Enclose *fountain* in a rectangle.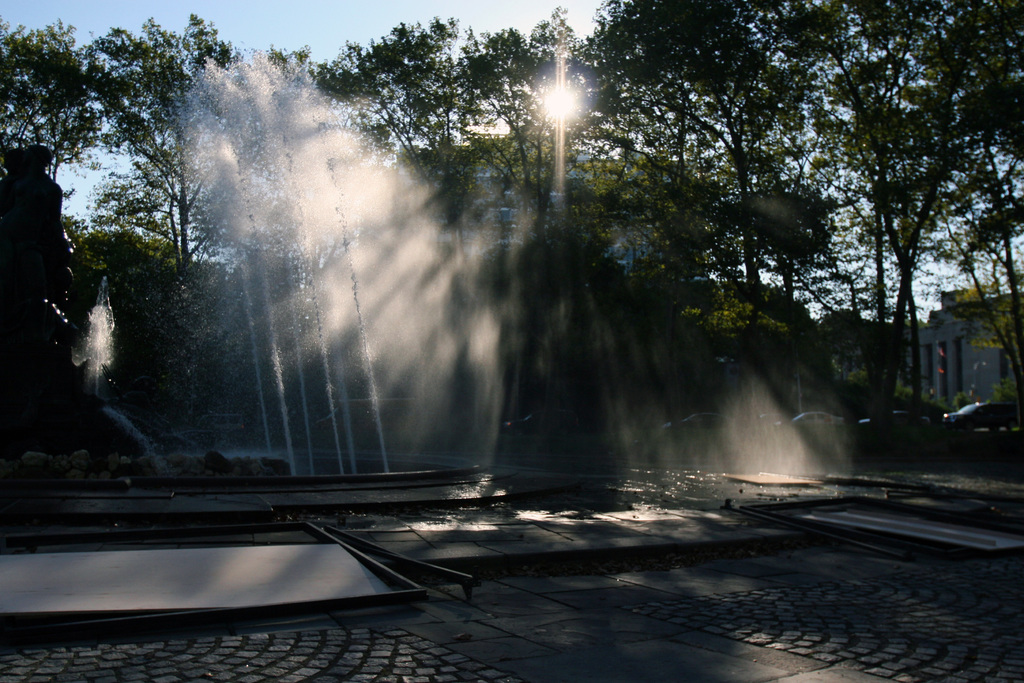
bbox=(0, 52, 616, 544).
